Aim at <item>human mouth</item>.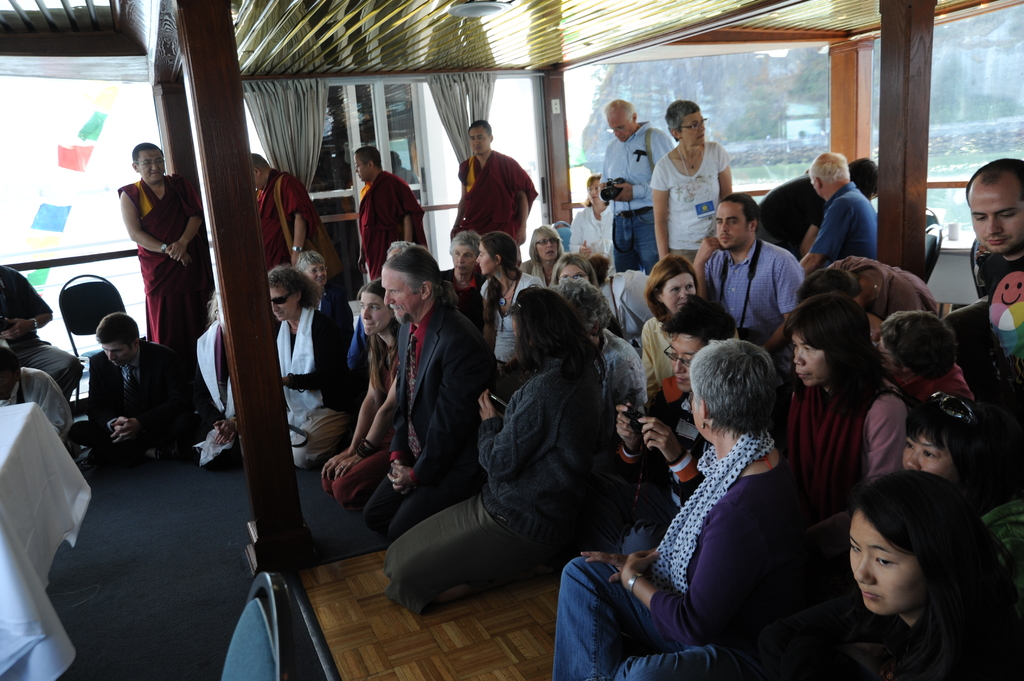
Aimed at [x1=697, y1=131, x2=706, y2=140].
